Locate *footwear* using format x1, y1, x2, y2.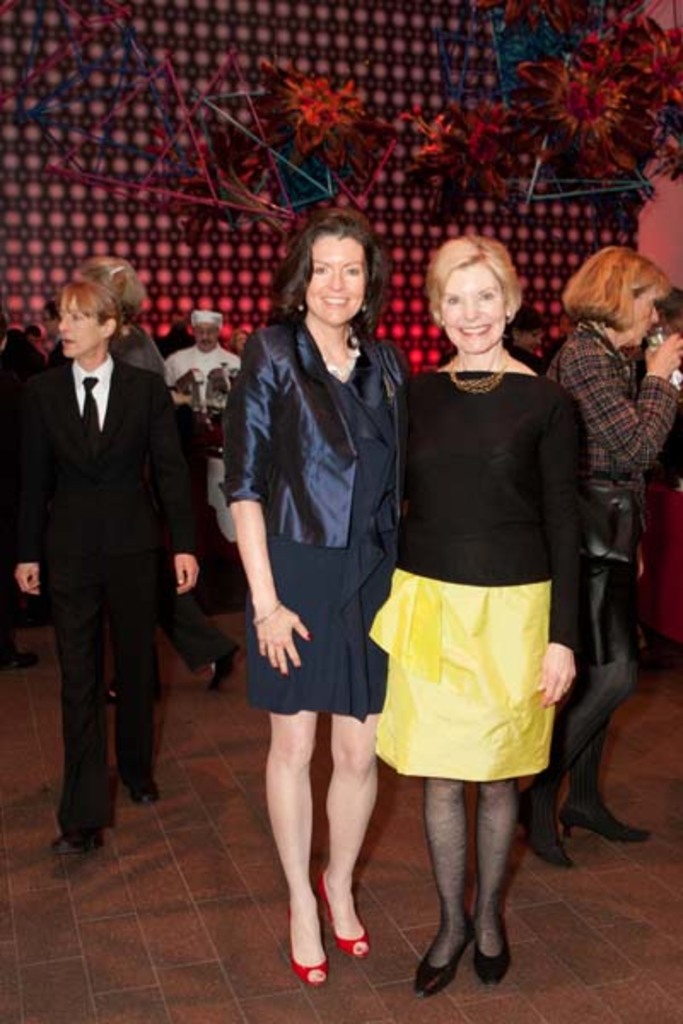
118, 766, 161, 811.
